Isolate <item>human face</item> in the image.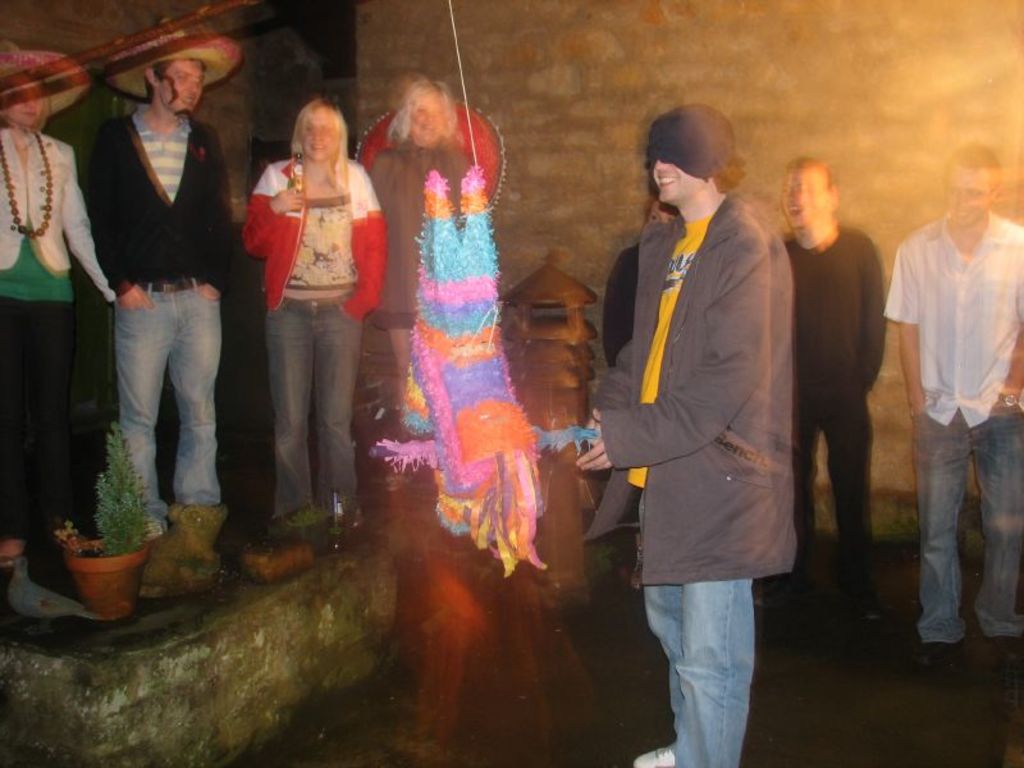
Isolated region: detection(783, 166, 827, 228).
